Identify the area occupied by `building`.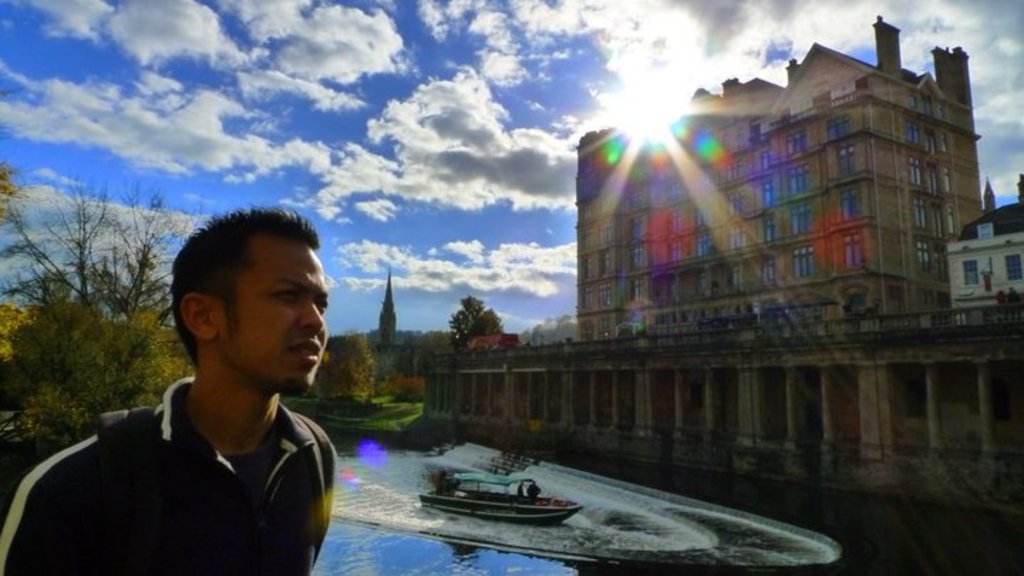
Area: x1=420, y1=20, x2=1023, y2=538.
